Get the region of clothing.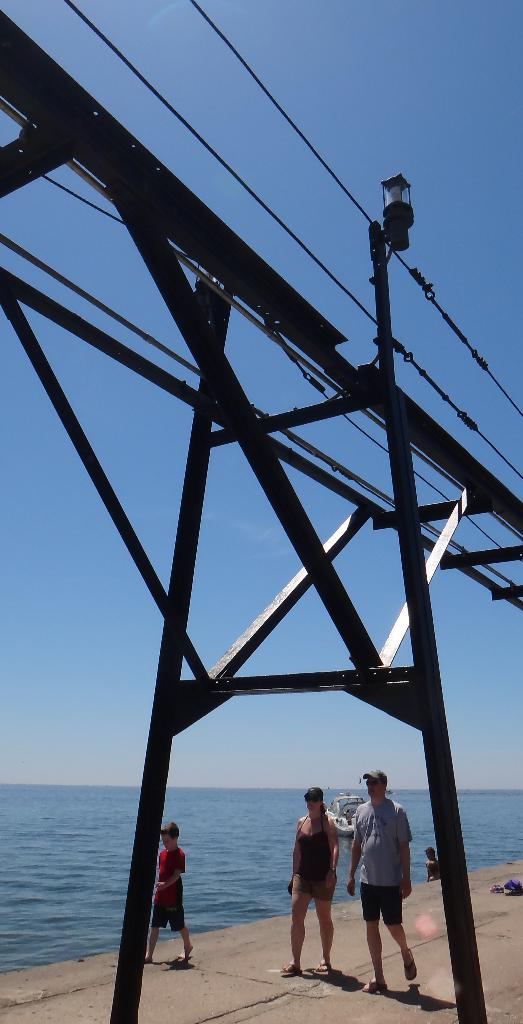
detection(290, 817, 342, 902).
